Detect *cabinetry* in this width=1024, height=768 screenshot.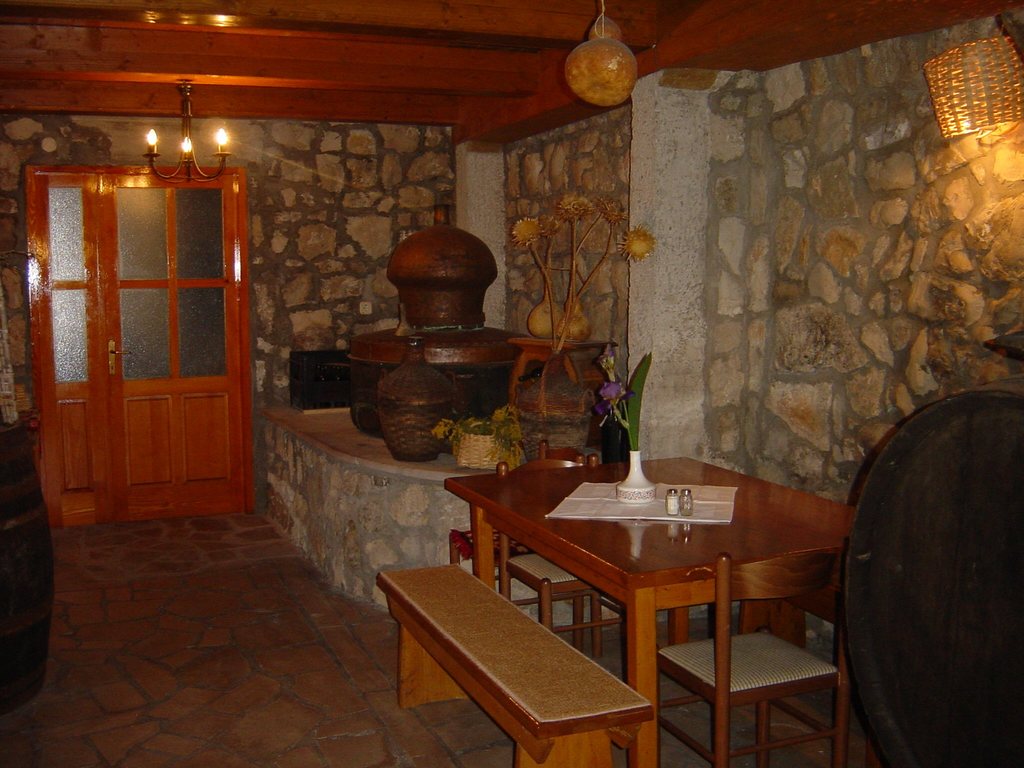
Detection: Rect(35, 115, 267, 541).
